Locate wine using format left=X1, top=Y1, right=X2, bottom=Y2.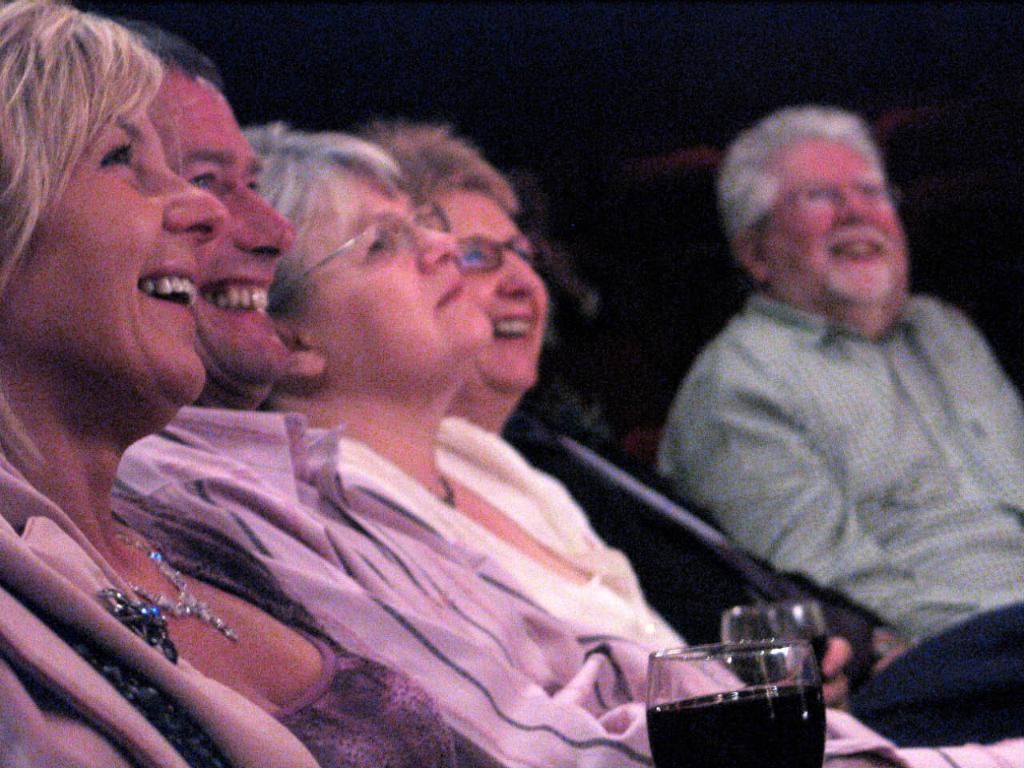
left=642, top=684, right=825, bottom=767.
